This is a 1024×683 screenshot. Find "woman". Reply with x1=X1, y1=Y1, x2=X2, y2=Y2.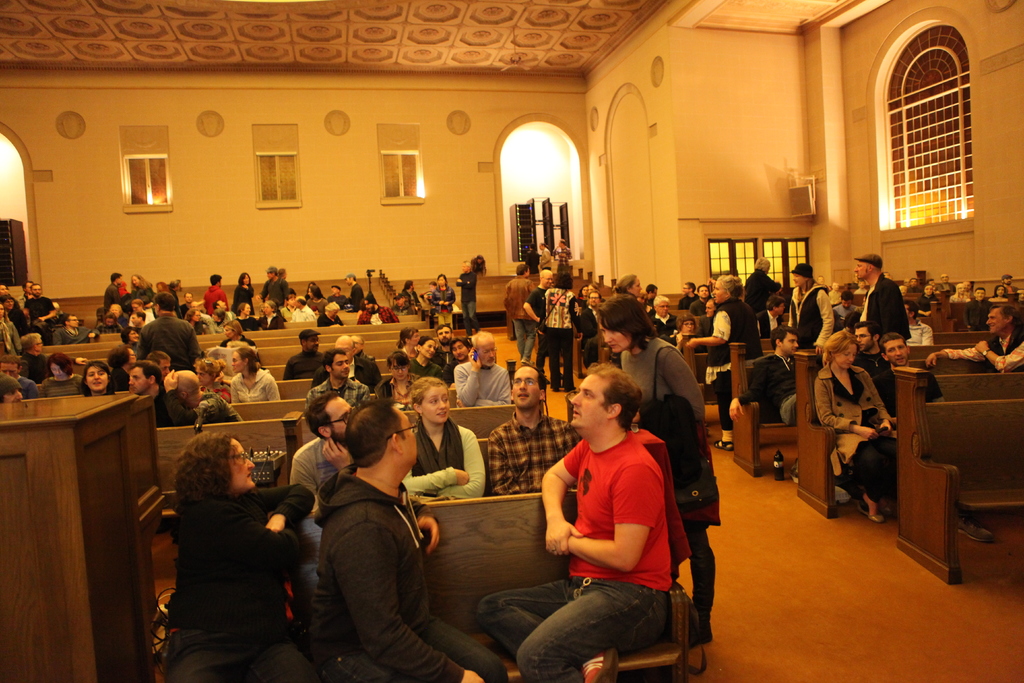
x1=575, y1=285, x2=588, y2=314.
